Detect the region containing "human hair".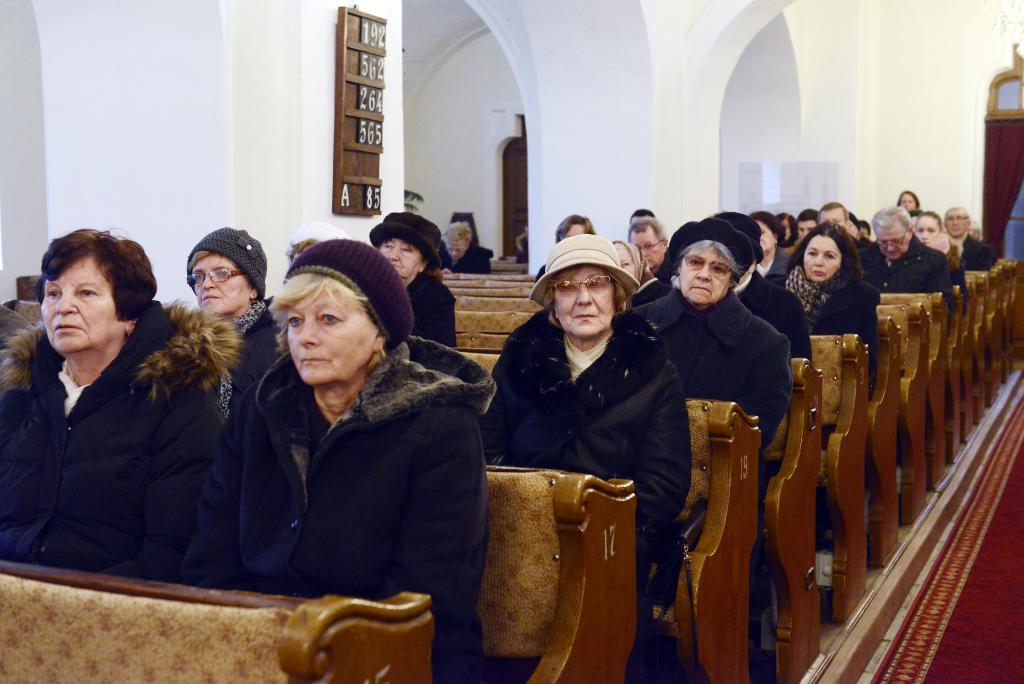
[272, 270, 388, 368].
